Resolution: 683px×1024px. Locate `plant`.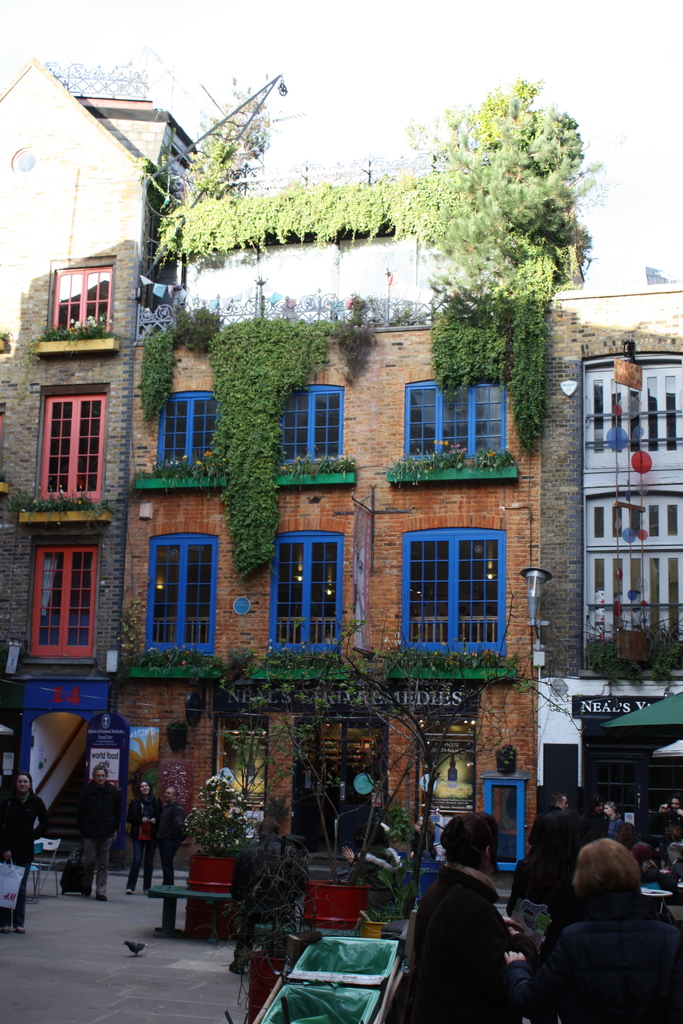
Rect(185, 769, 254, 863).
